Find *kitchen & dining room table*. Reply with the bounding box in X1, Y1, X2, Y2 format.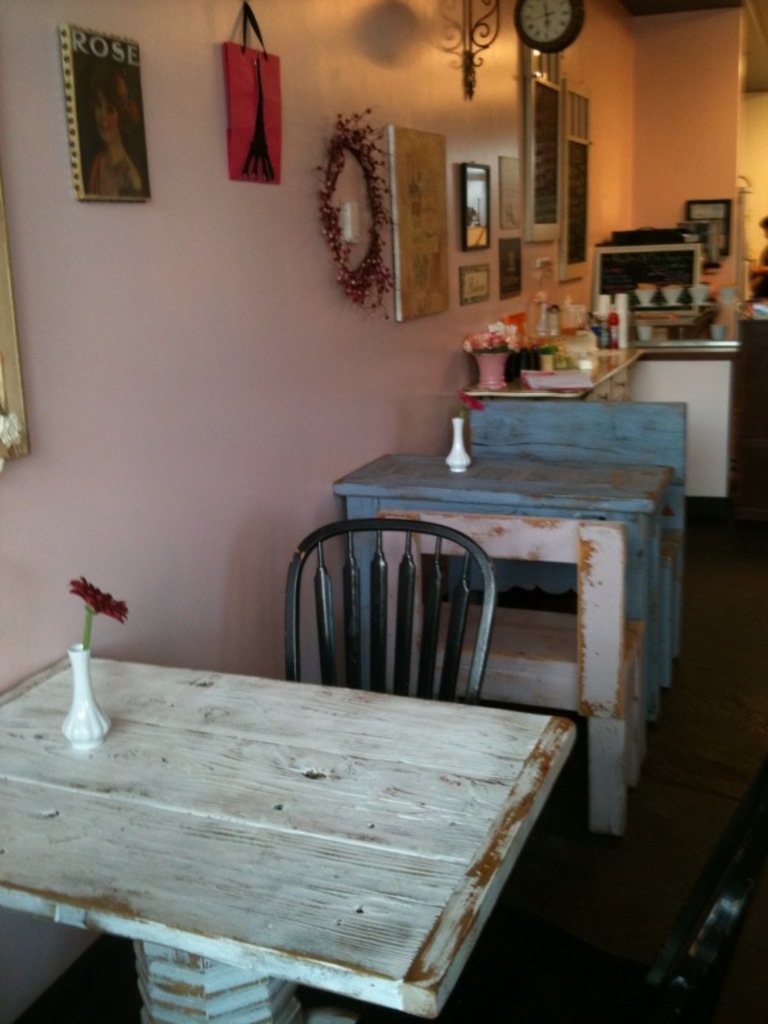
0, 649, 584, 1023.
